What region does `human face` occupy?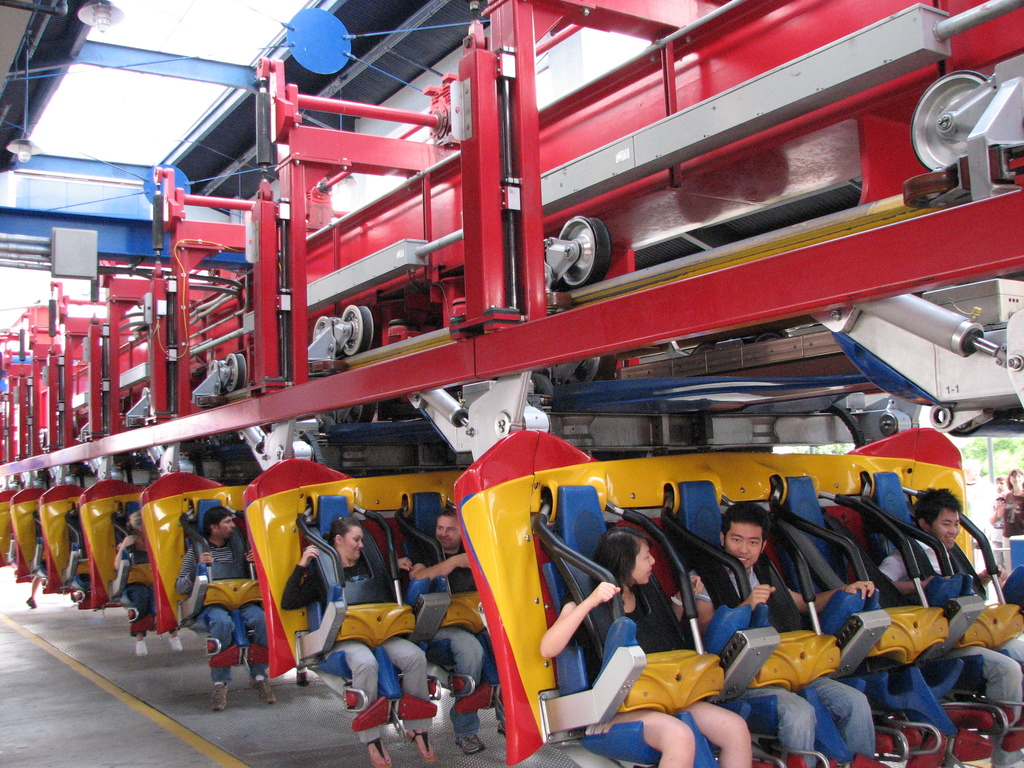
(x1=632, y1=541, x2=656, y2=582).
